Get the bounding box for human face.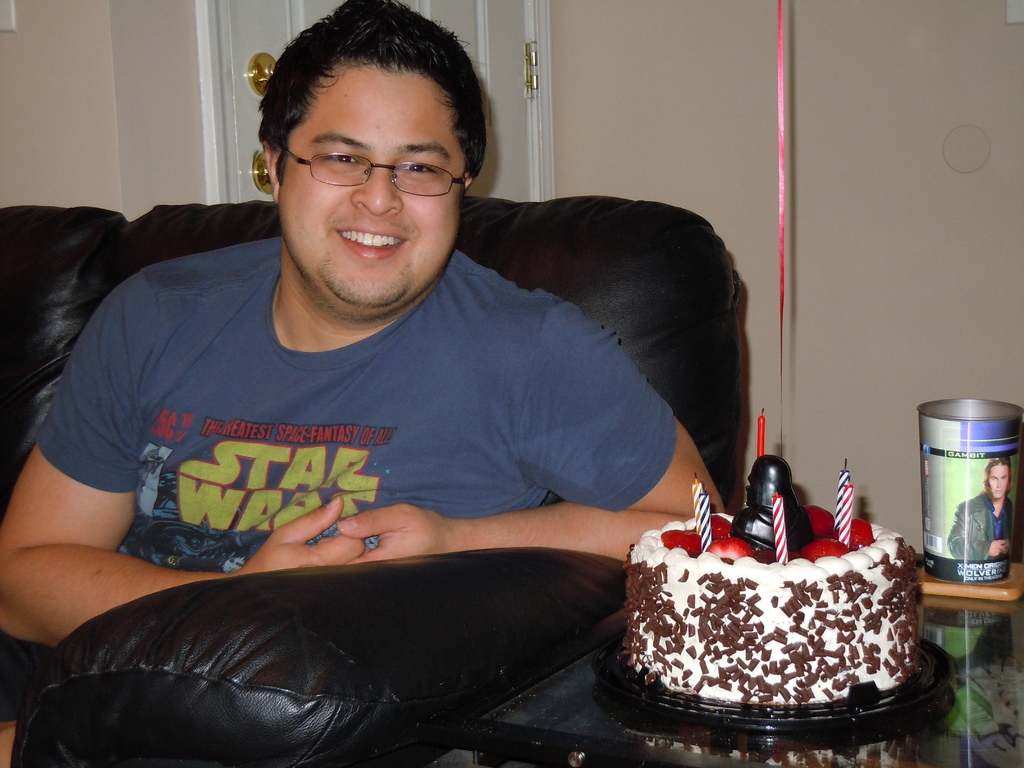
<region>277, 61, 461, 316</region>.
